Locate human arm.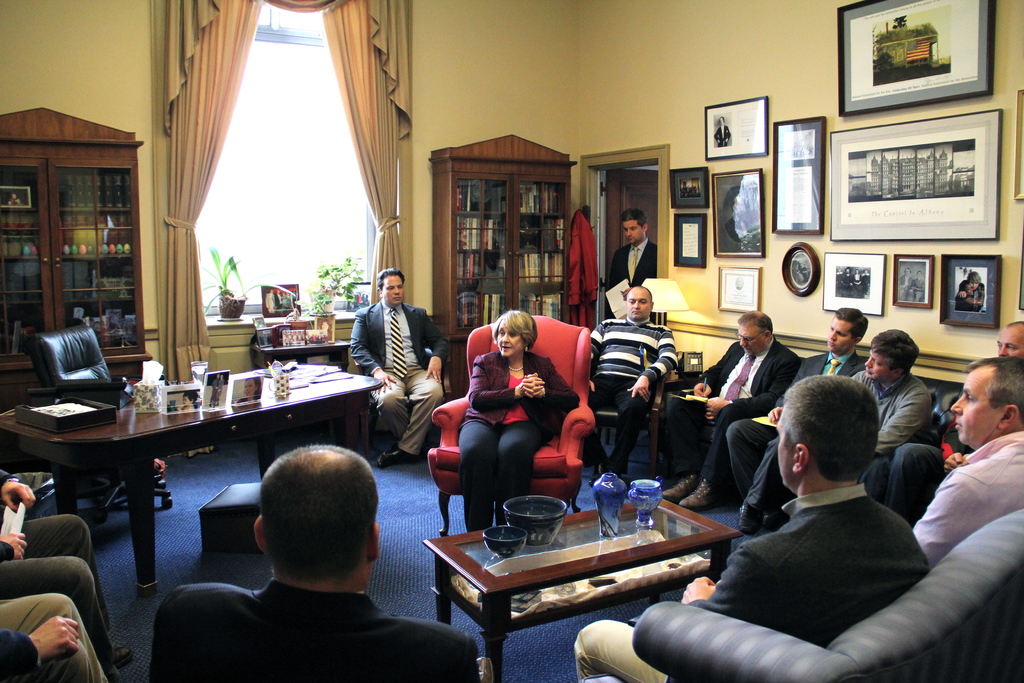
Bounding box: l=421, t=300, r=442, b=384.
